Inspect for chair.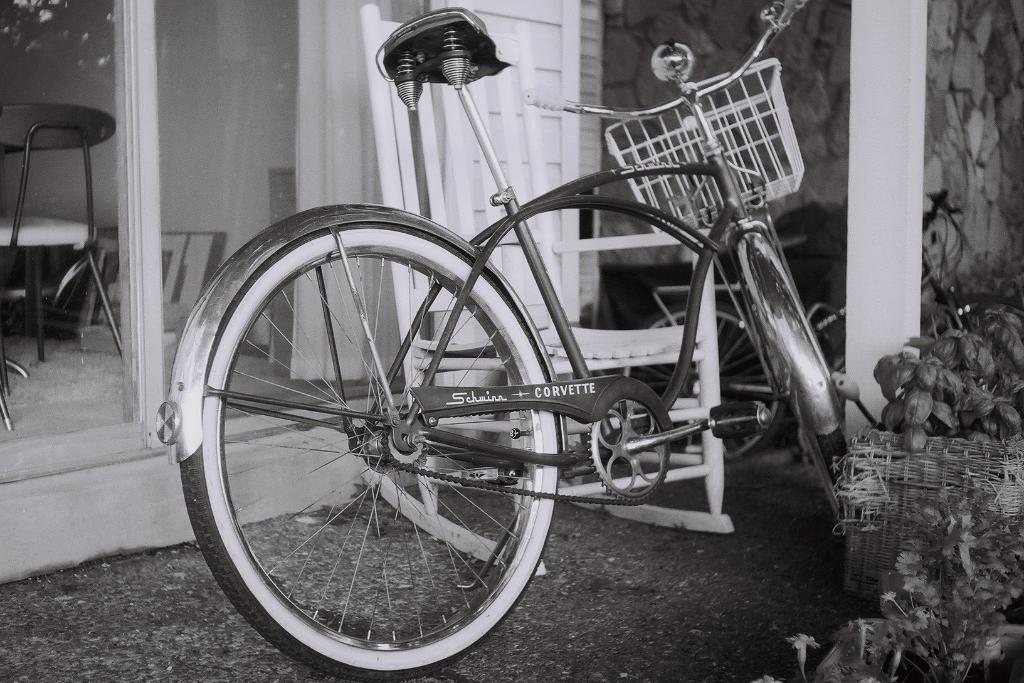
Inspection: [7,86,108,369].
